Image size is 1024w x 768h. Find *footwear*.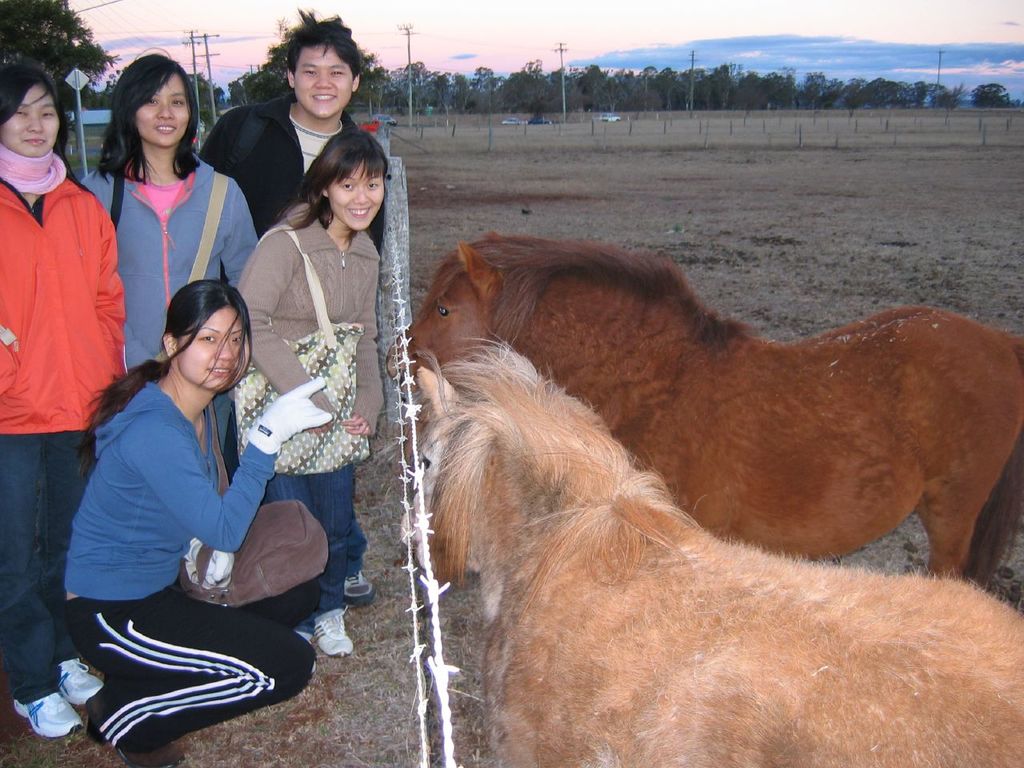
box=[312, 608, 354, 660].
